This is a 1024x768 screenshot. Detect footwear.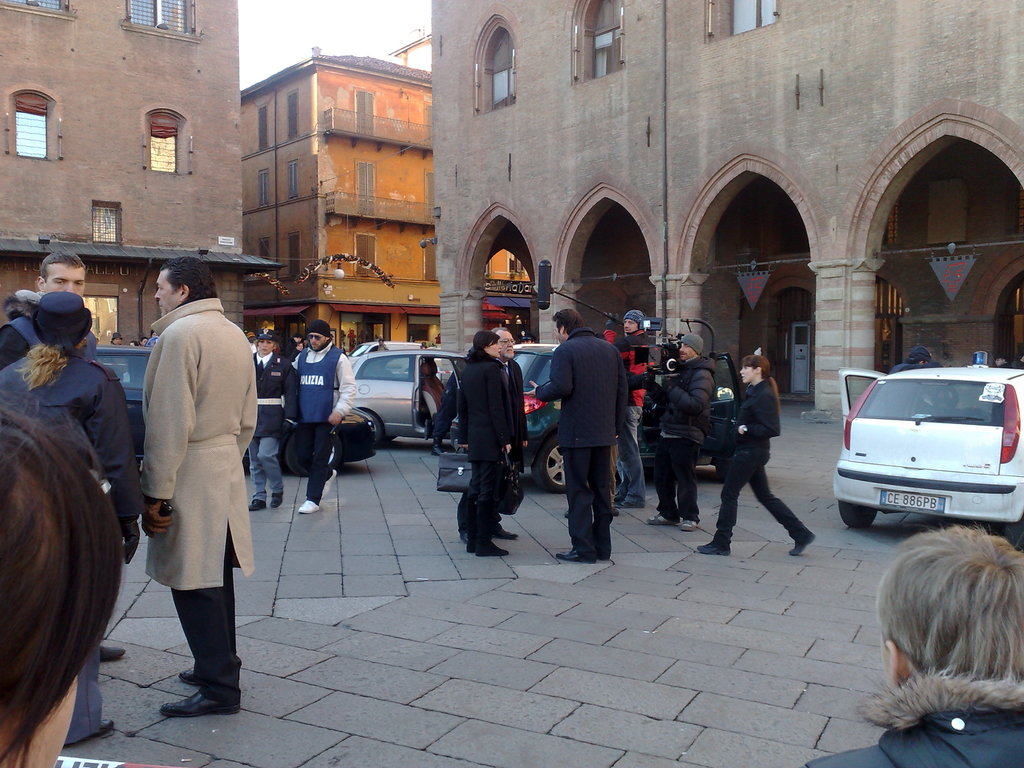
<box>298,498,318,515</box>.
